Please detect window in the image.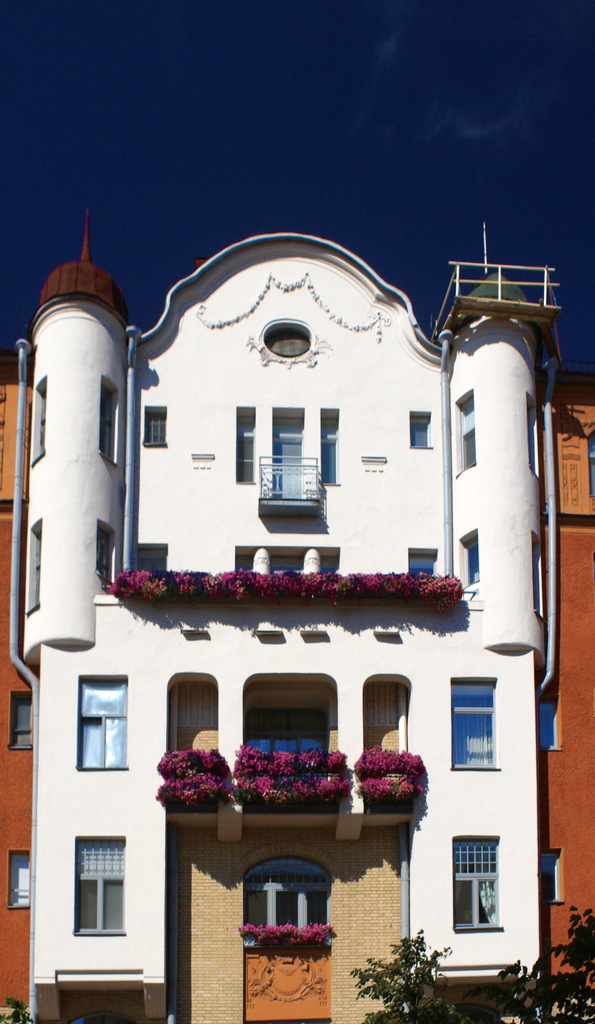
35, 535, 40, 601.
